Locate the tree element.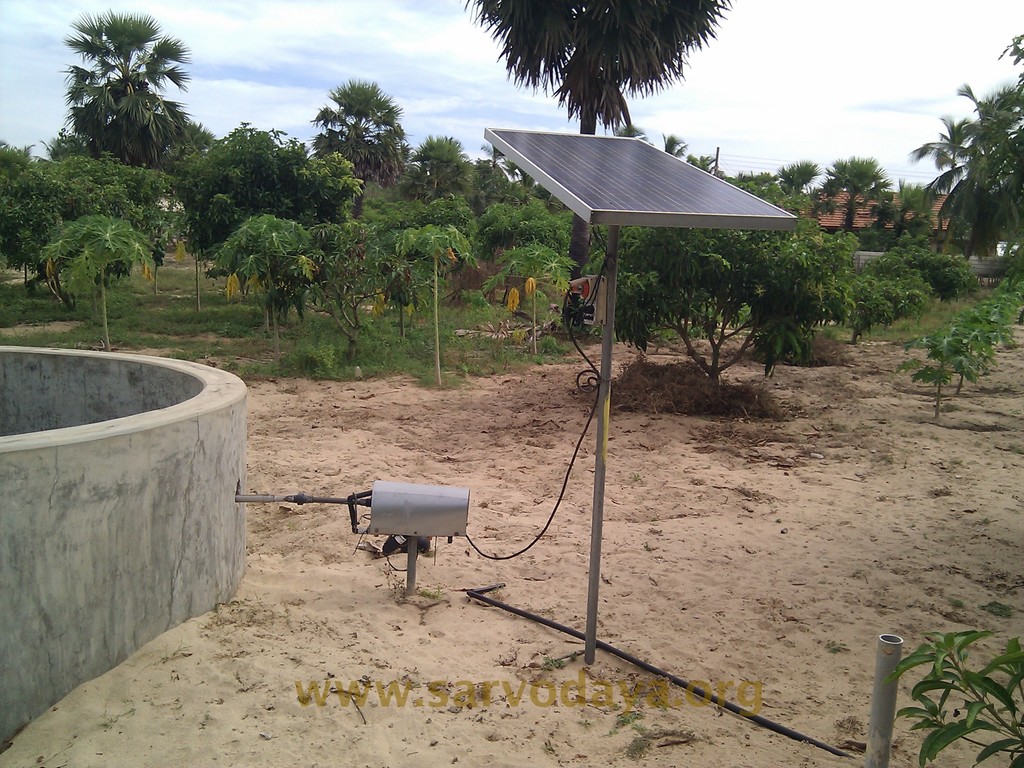
Element bbox: l=414, t=132, r=467, b=175.
